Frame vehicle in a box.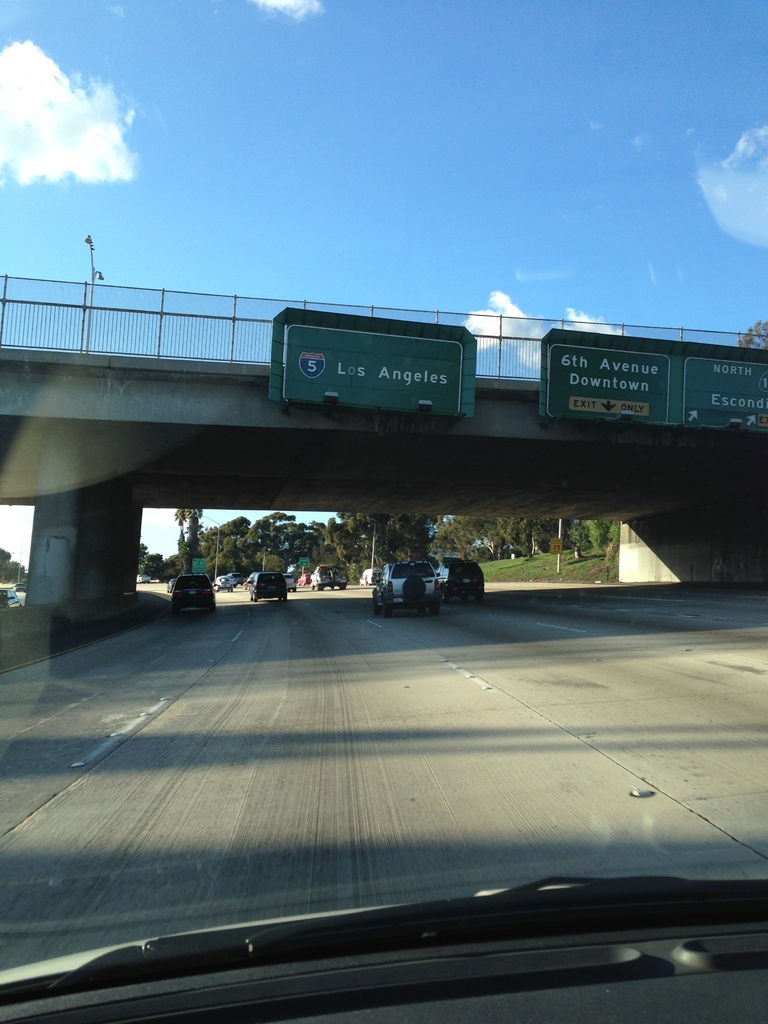
(left=312, top=565, right=350, bottom=588).
